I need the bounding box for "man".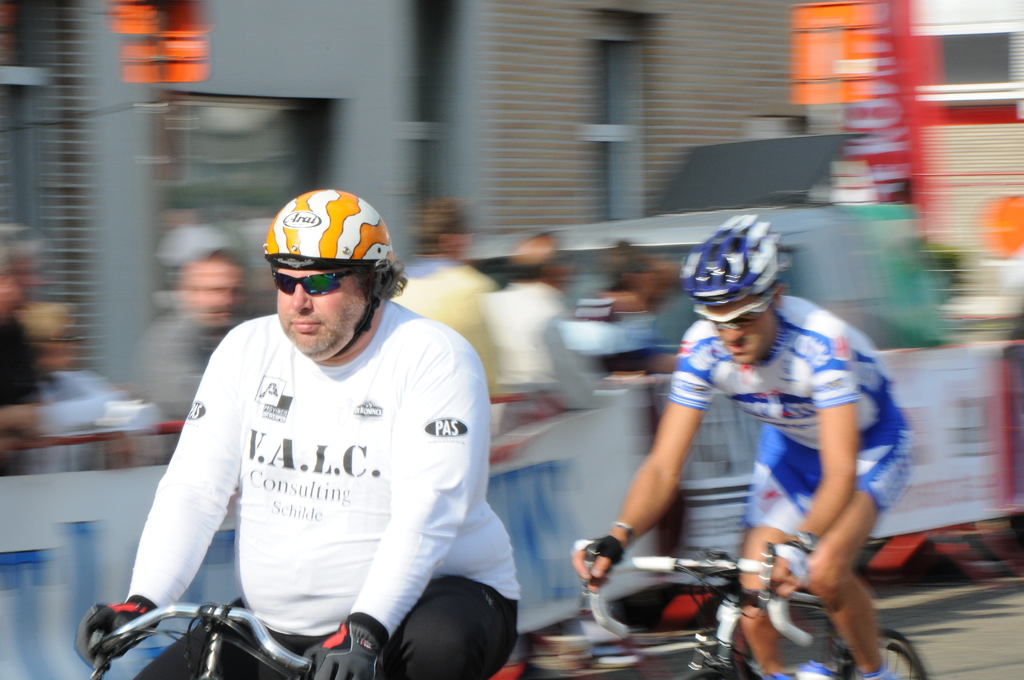
Here it is: [x1=74, y1=182, x2=521, y2=679].
